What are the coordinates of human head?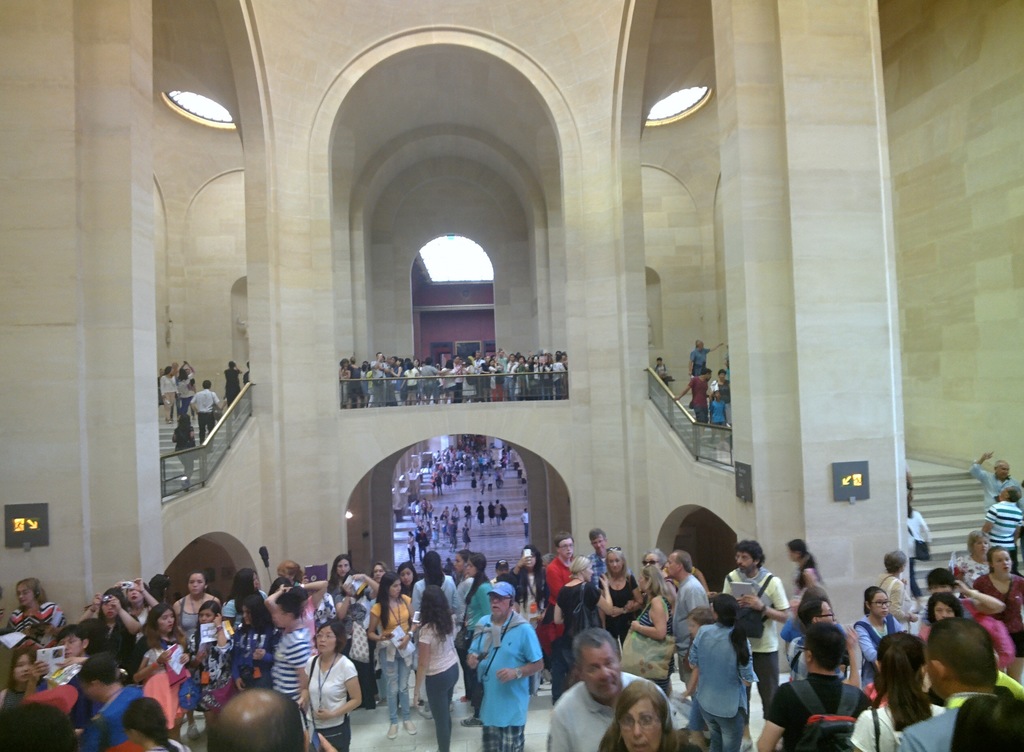
(877, 633, 925, 687).
